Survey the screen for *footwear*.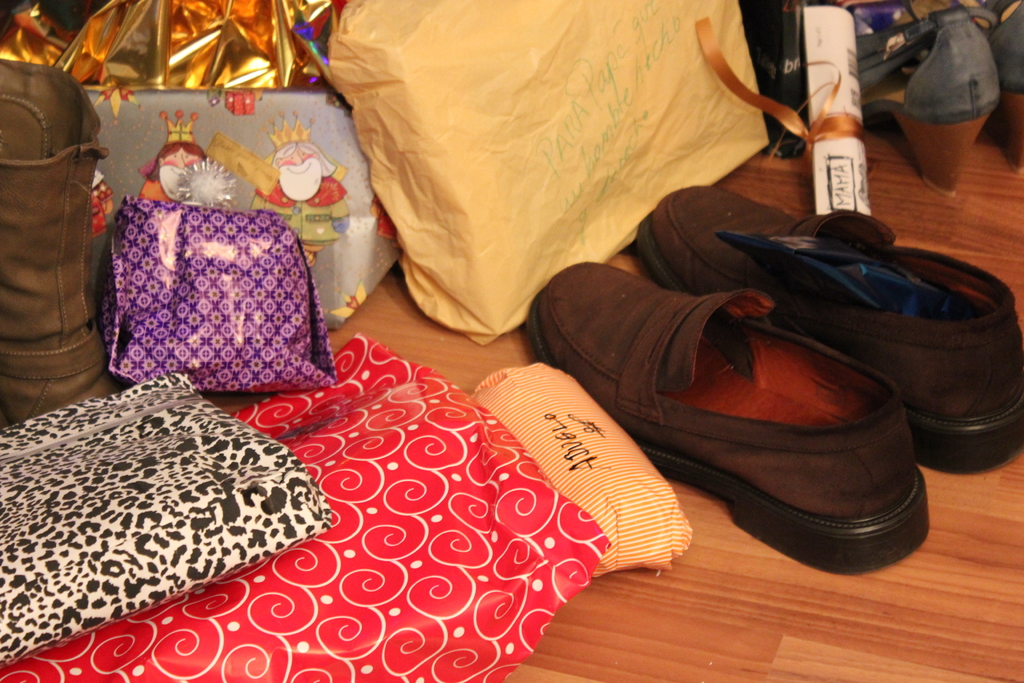
Survey found: [788, 5, 1000, 205].
